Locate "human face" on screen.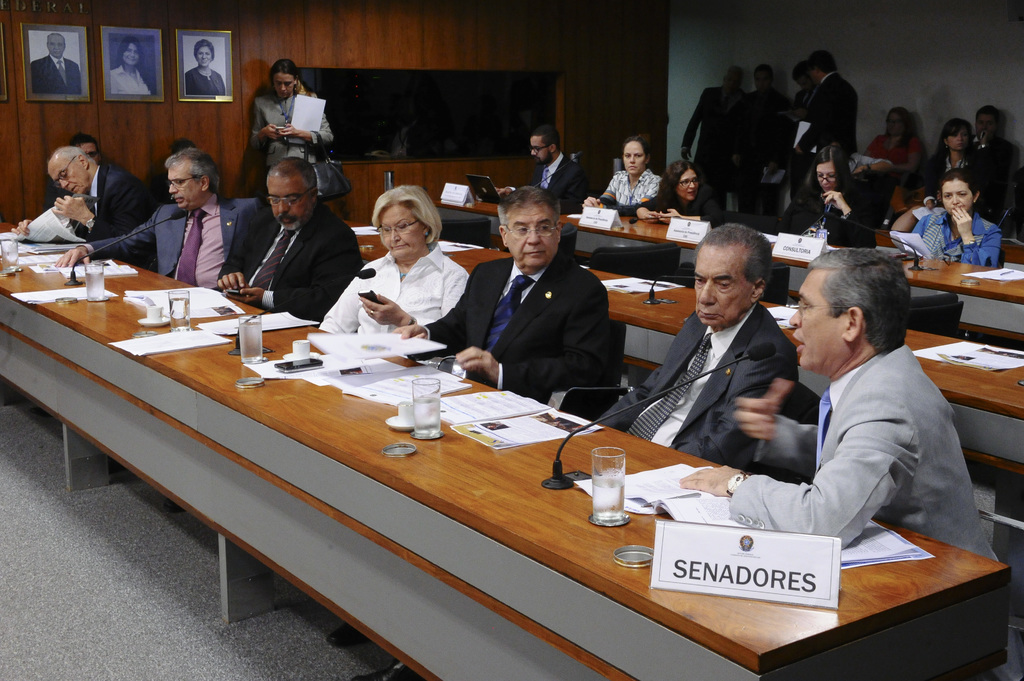
On screen at left=692, top=244, right=752, bottom=326.
